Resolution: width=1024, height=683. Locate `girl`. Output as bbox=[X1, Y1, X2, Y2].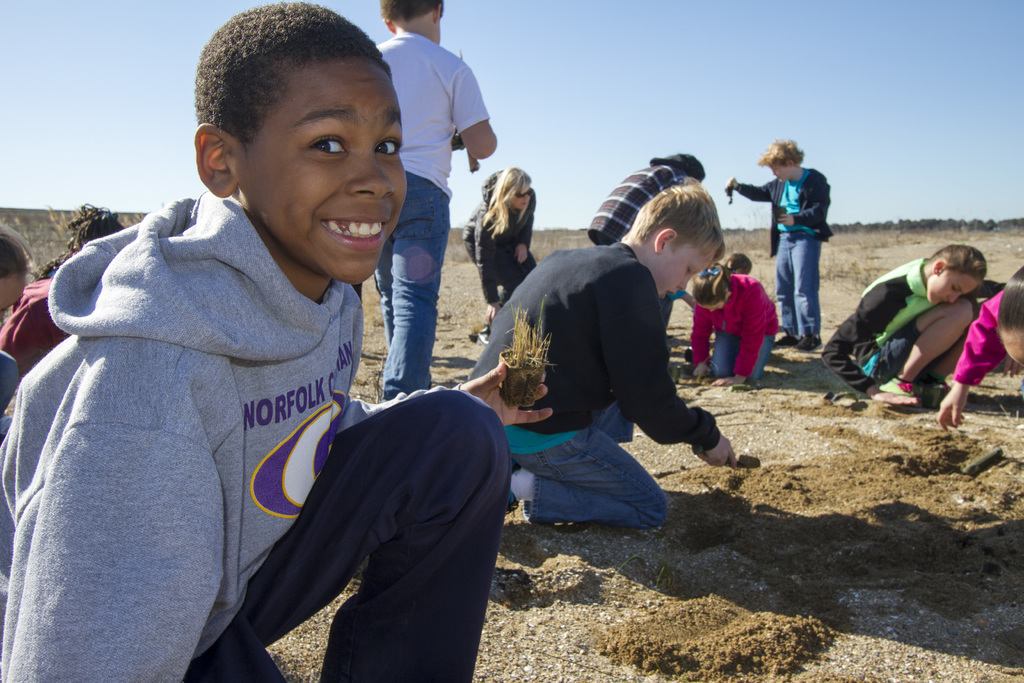
bbox=[823, 245, 988, 406].
